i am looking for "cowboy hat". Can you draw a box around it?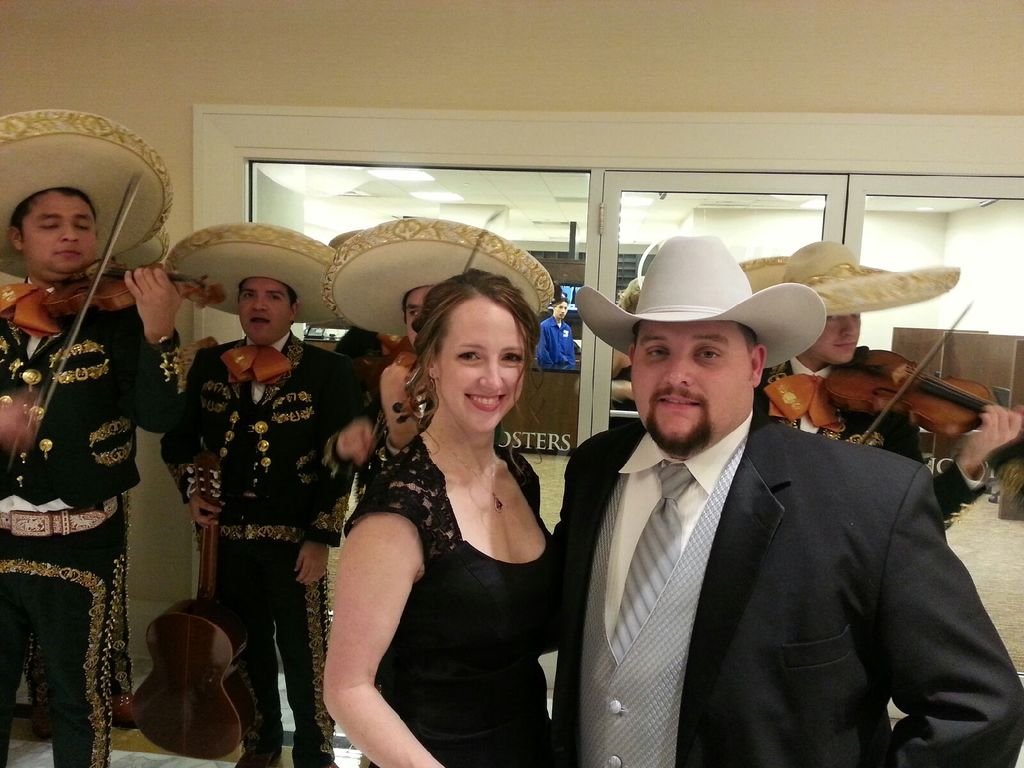
Sure, the bounding box is bbox(571, 229, 830, 355).
